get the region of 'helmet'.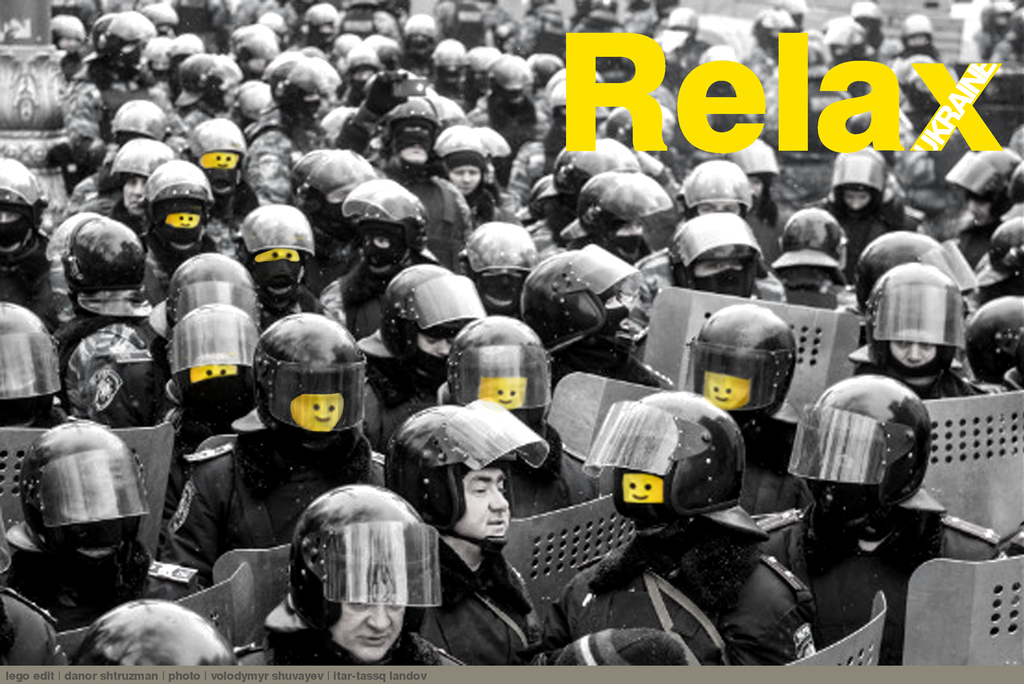
690 303 805 420.
